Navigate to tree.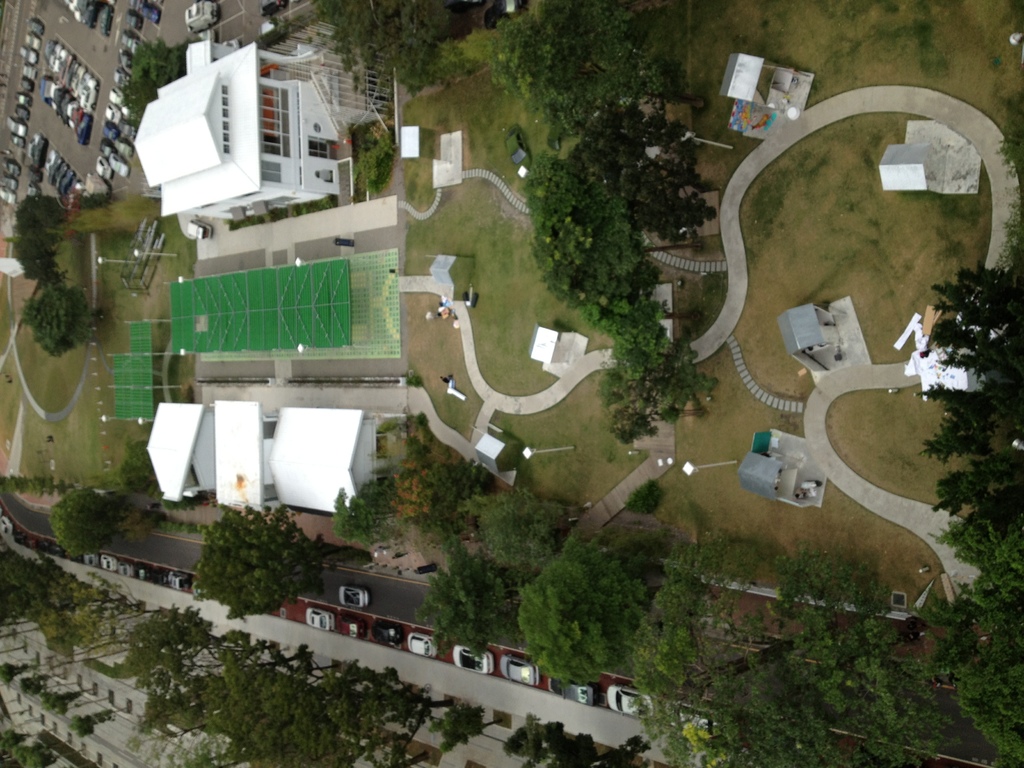
Navigation target: <bbox>535, 154, 689, 341</bbox>.
